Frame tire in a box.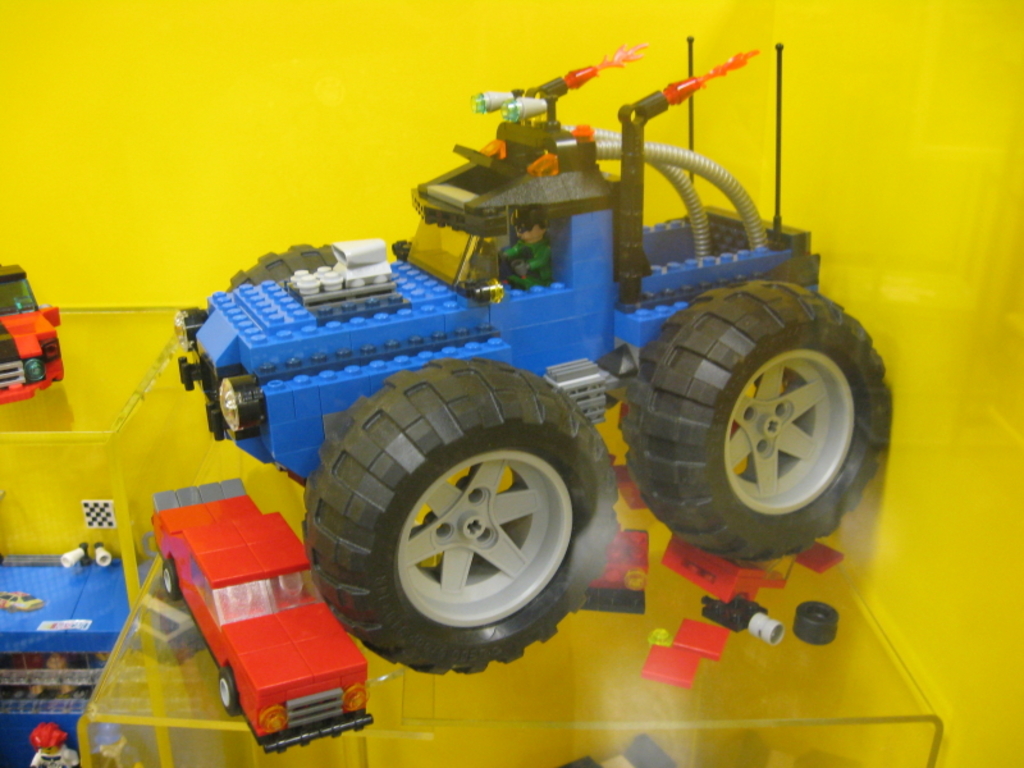
x1=302 y1=361 x2=602 y2=681.
